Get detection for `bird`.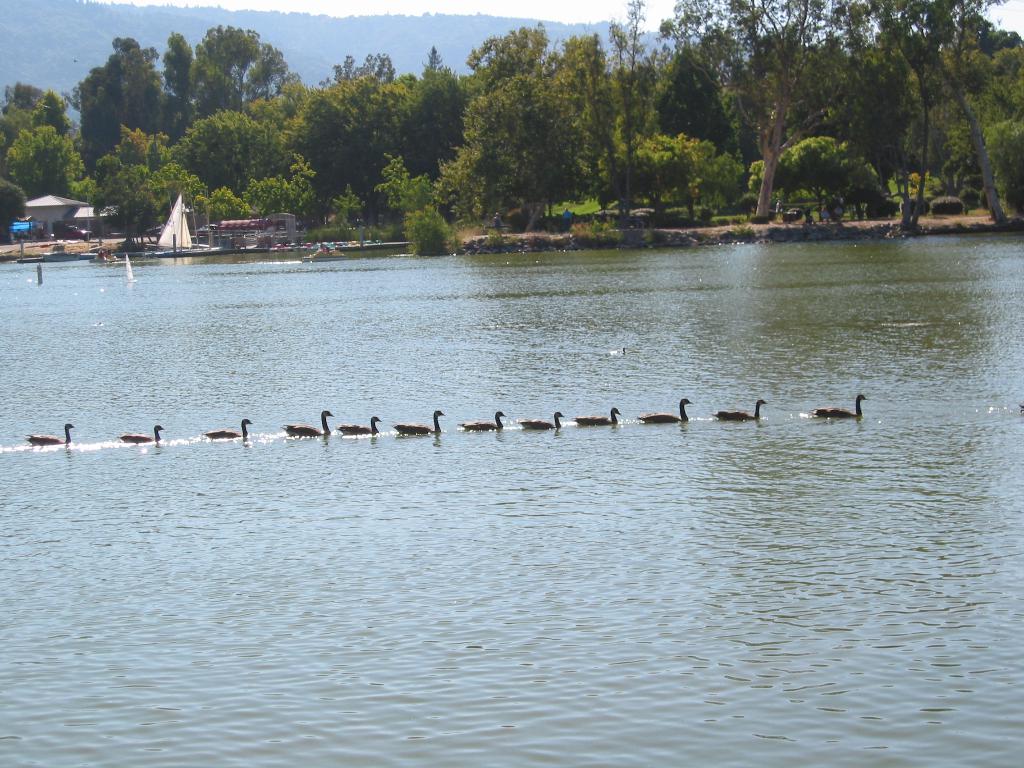
Detection: [left=710, top=397, right=769, bottom=422].
